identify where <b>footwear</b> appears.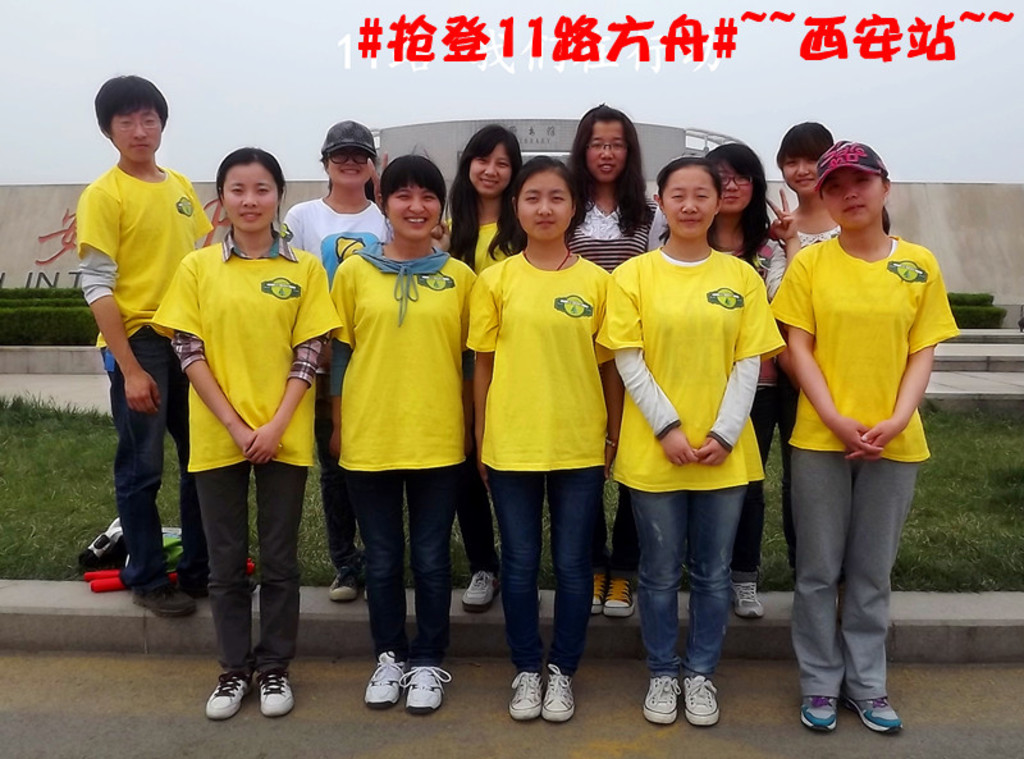
Appears at x1=511, y1=669, x2=543, y2=721.
